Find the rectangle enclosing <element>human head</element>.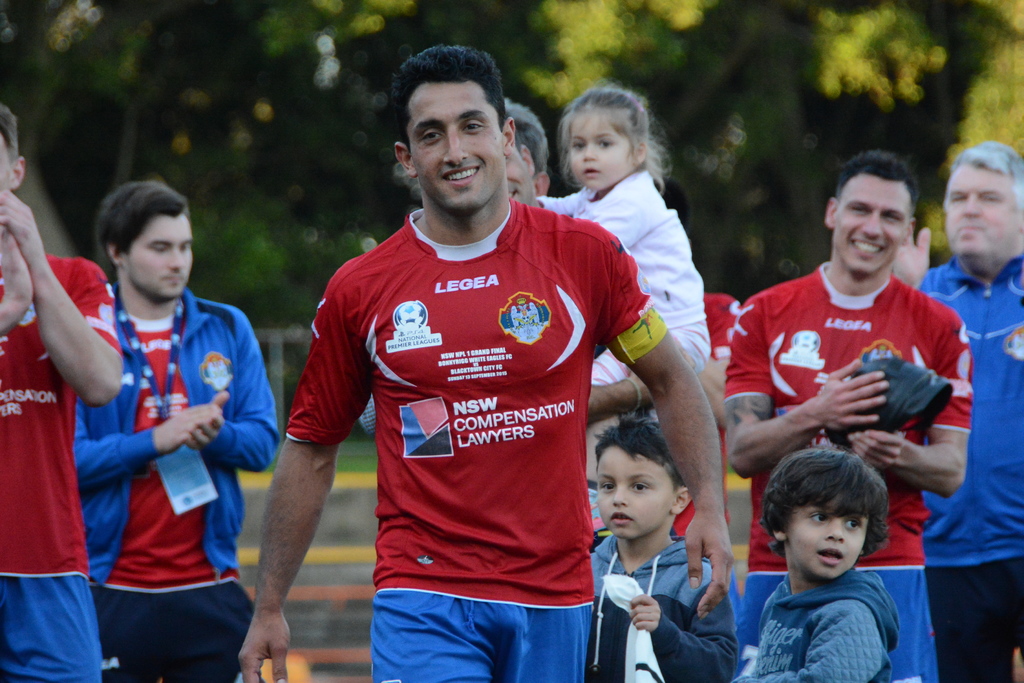
region(593, 420, 698, 542).
